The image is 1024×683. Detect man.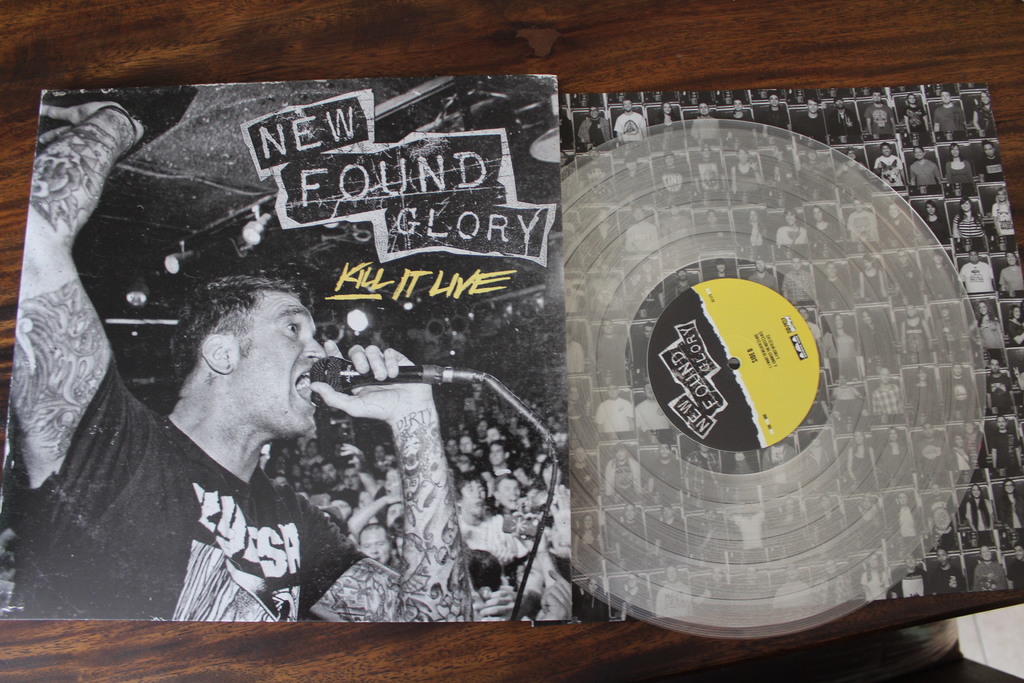
Detection: region(648, 443, 677, 497).
